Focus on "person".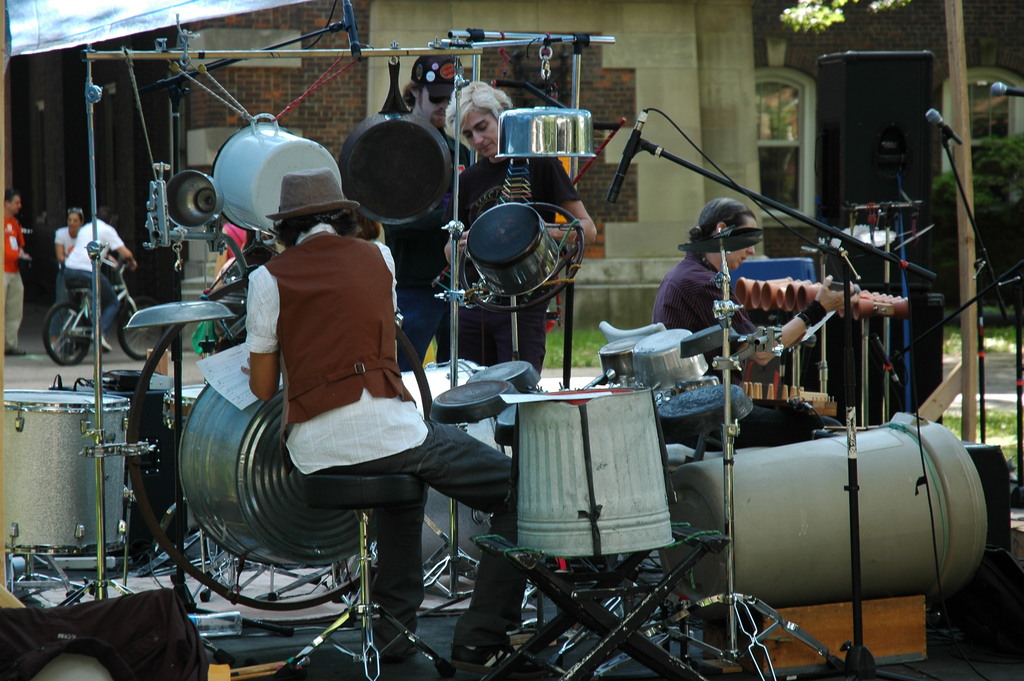
Focused at locate(457, 85, 597, 360).
